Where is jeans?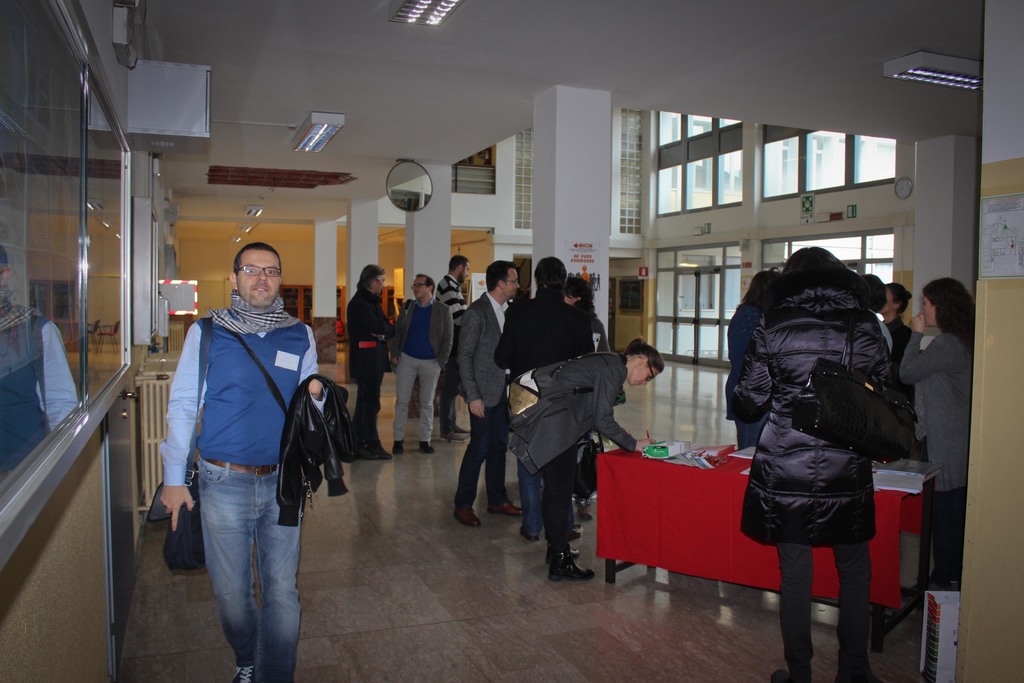
<region>454, 400, 511, 499</region>.
